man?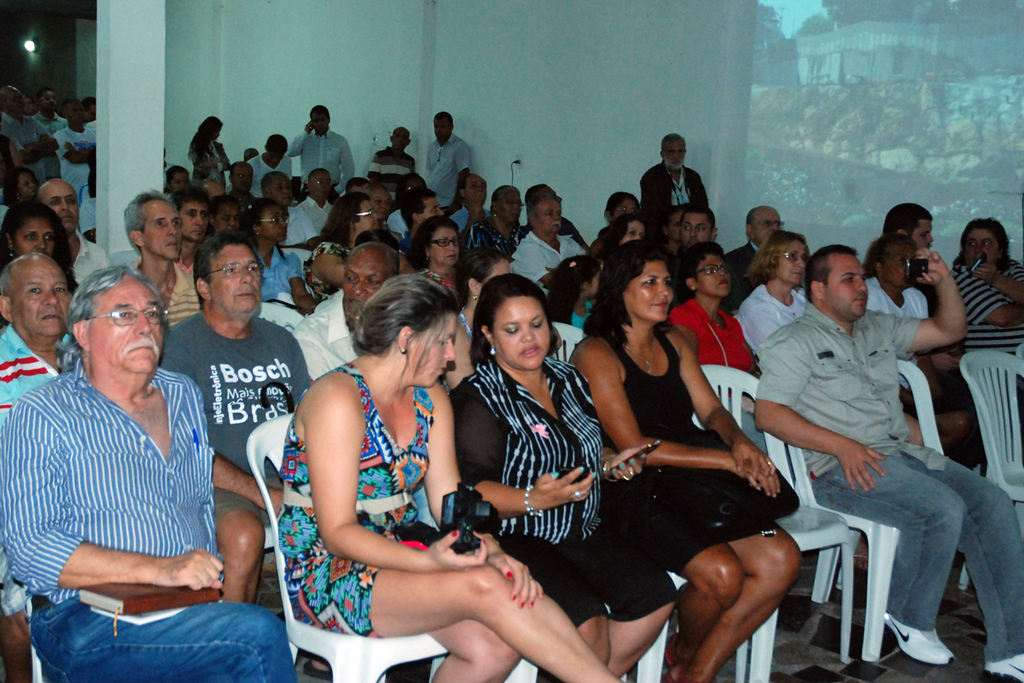
left=514, top=196, right=596, bottom=292
